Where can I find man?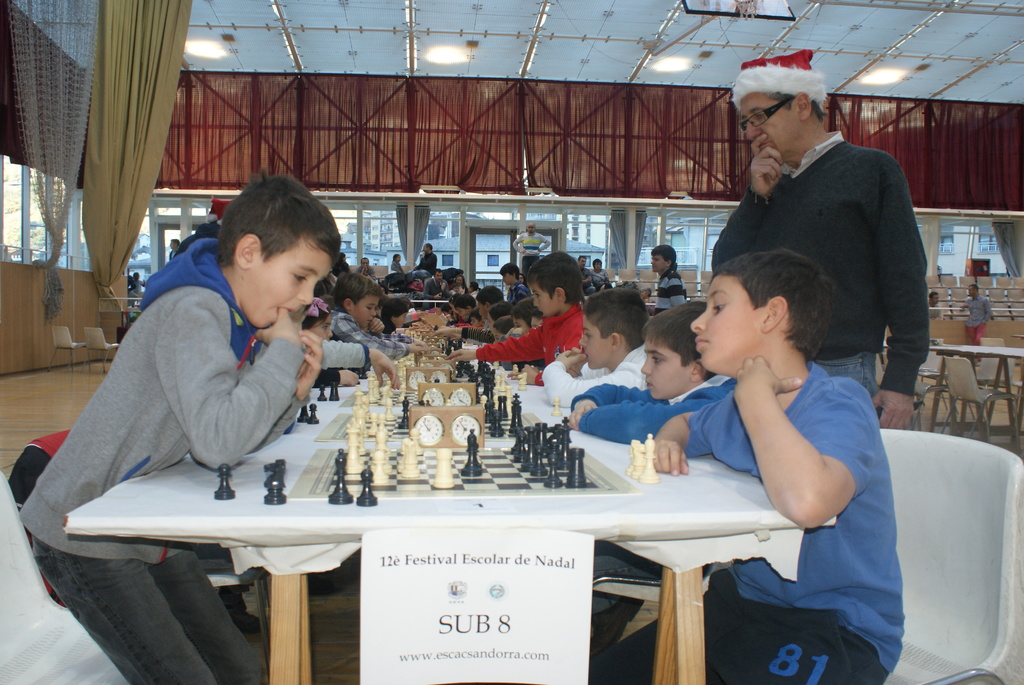
You can find it at region(358, 258, 376, 280).
